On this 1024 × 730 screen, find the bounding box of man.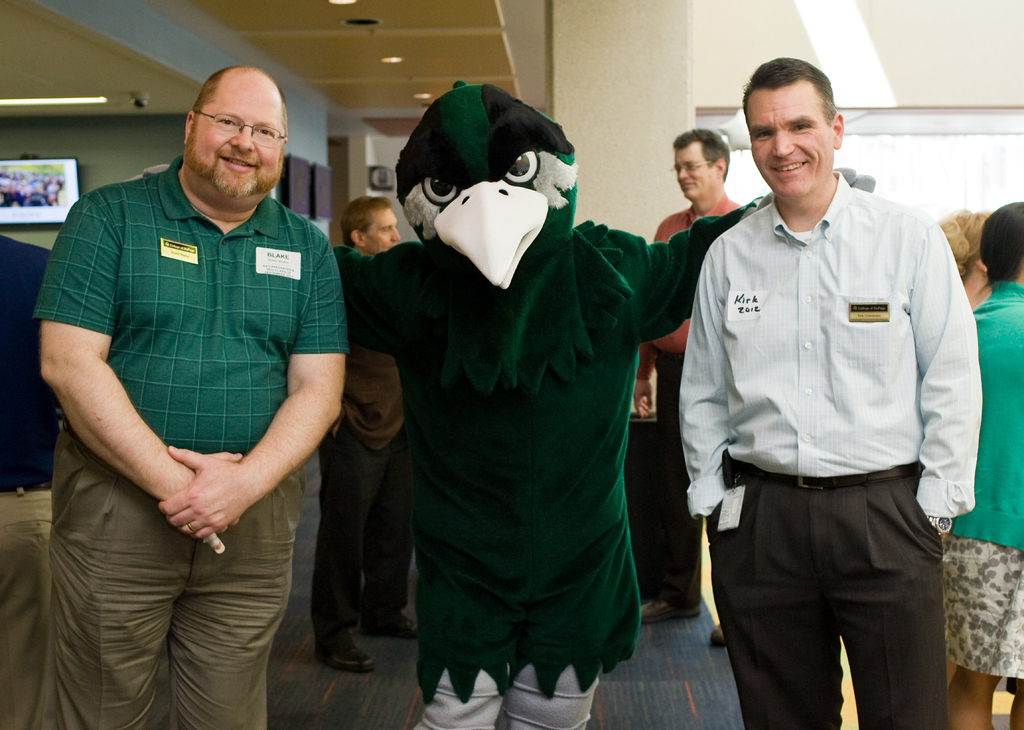
Bounding box: select_region(639, 124, 741, 651).
